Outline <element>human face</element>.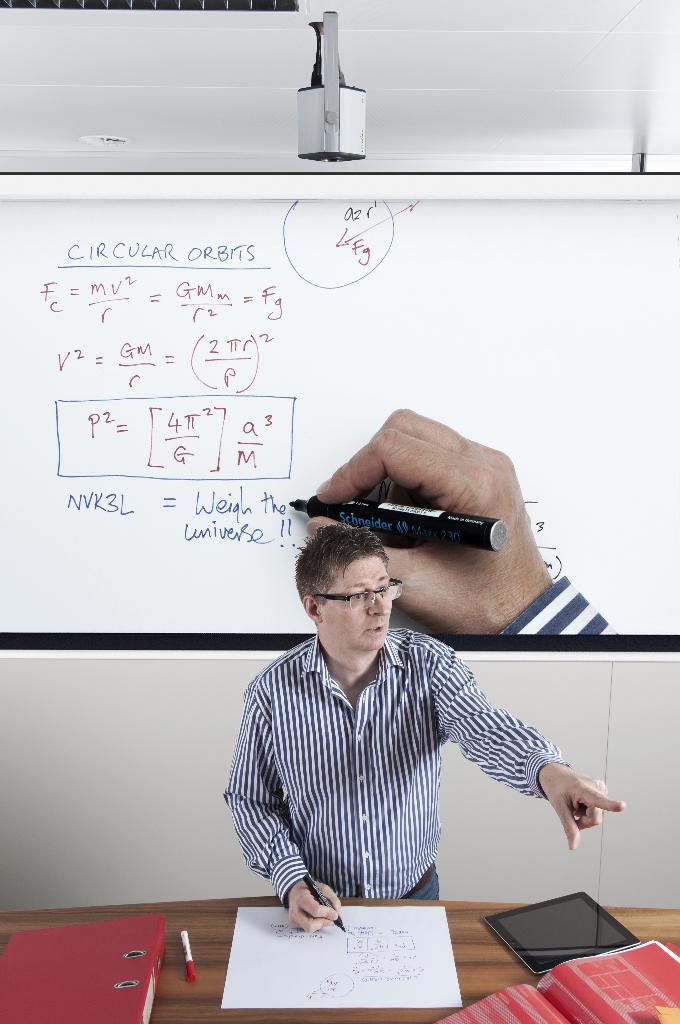
Outline: detection(322, 559, 392, 652).
